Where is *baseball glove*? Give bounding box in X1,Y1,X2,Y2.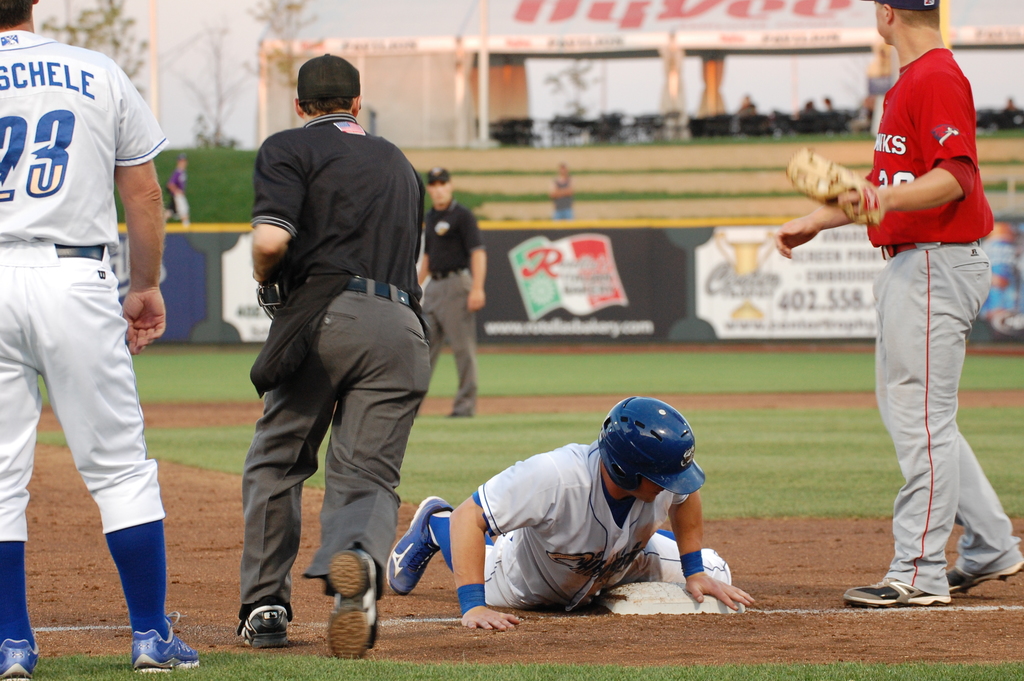
783,145,882,224.
